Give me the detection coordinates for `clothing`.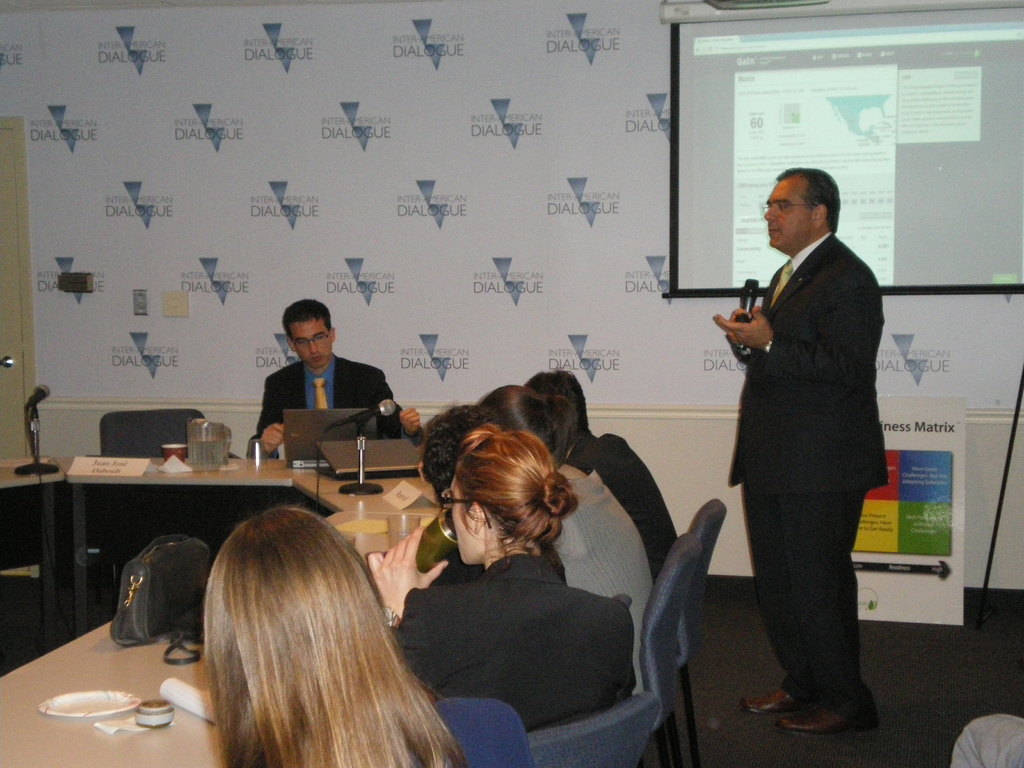
left=950, top=714, right=1023, bottom=767.
